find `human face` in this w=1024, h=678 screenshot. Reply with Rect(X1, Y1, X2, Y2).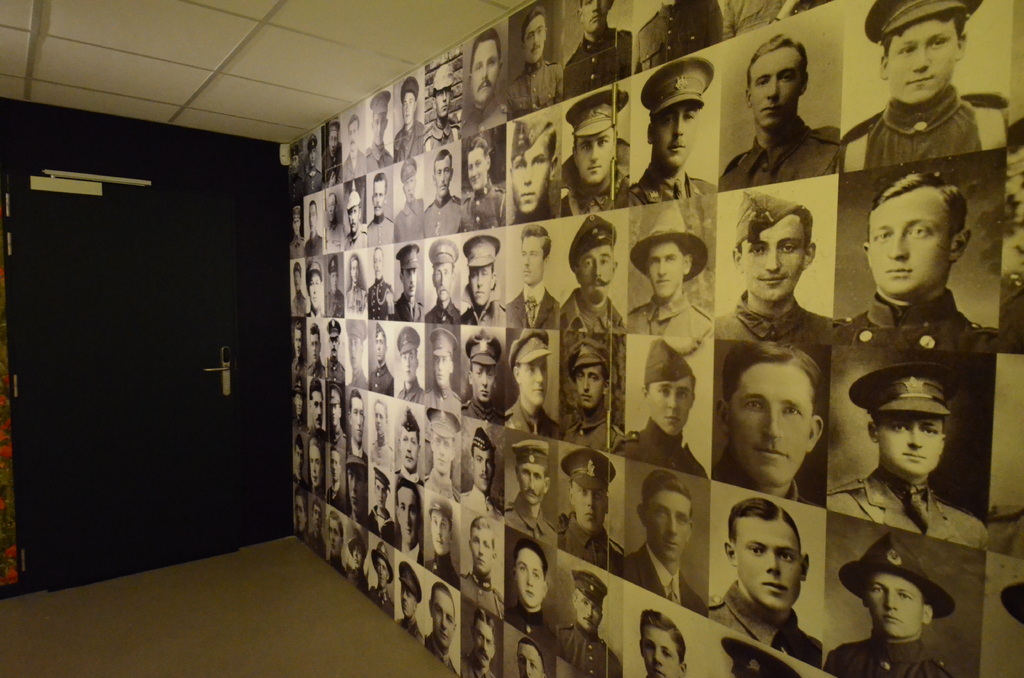
Rect(513, 143, 550, 216).
